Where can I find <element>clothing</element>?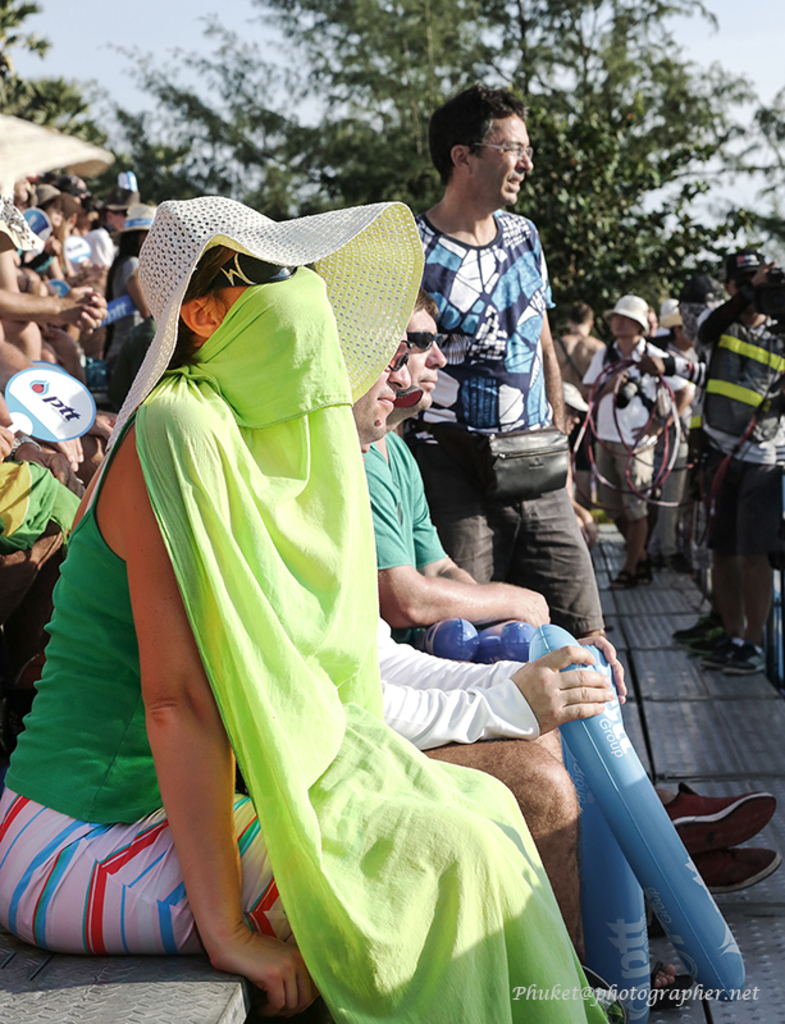
You can find it at BBox(647, 342, 692, 550).
